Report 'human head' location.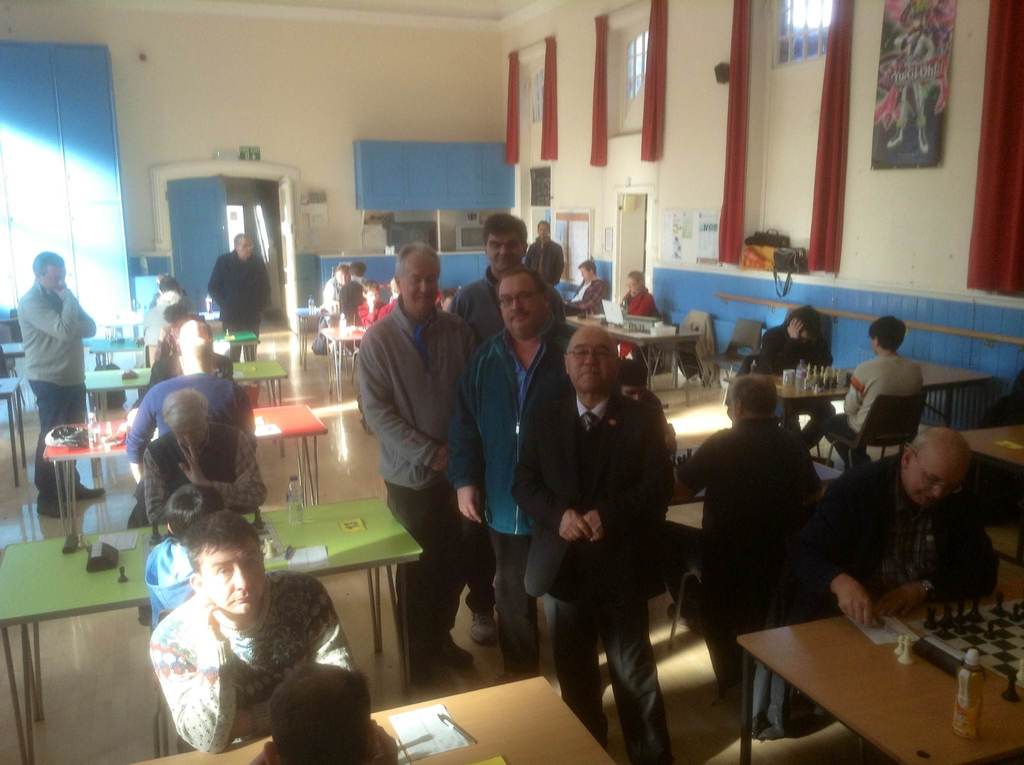
Report: left=484, top=213, right=529, bottom=274.
